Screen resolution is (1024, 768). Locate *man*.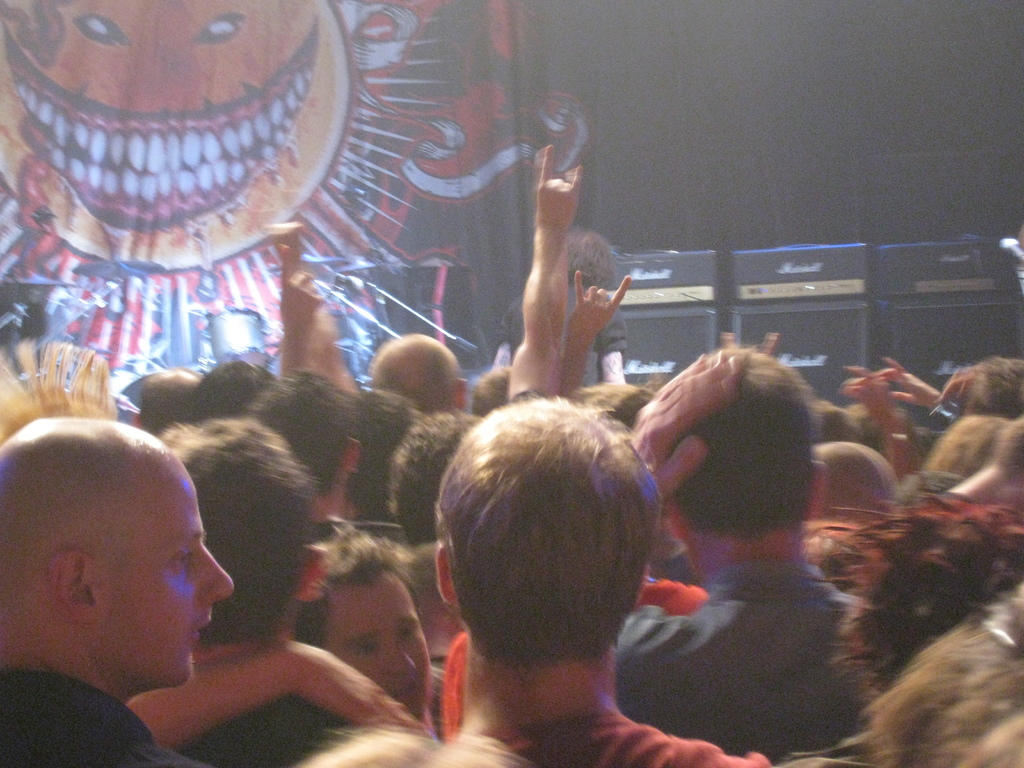
bbox=[298, 532, 441, 719].
